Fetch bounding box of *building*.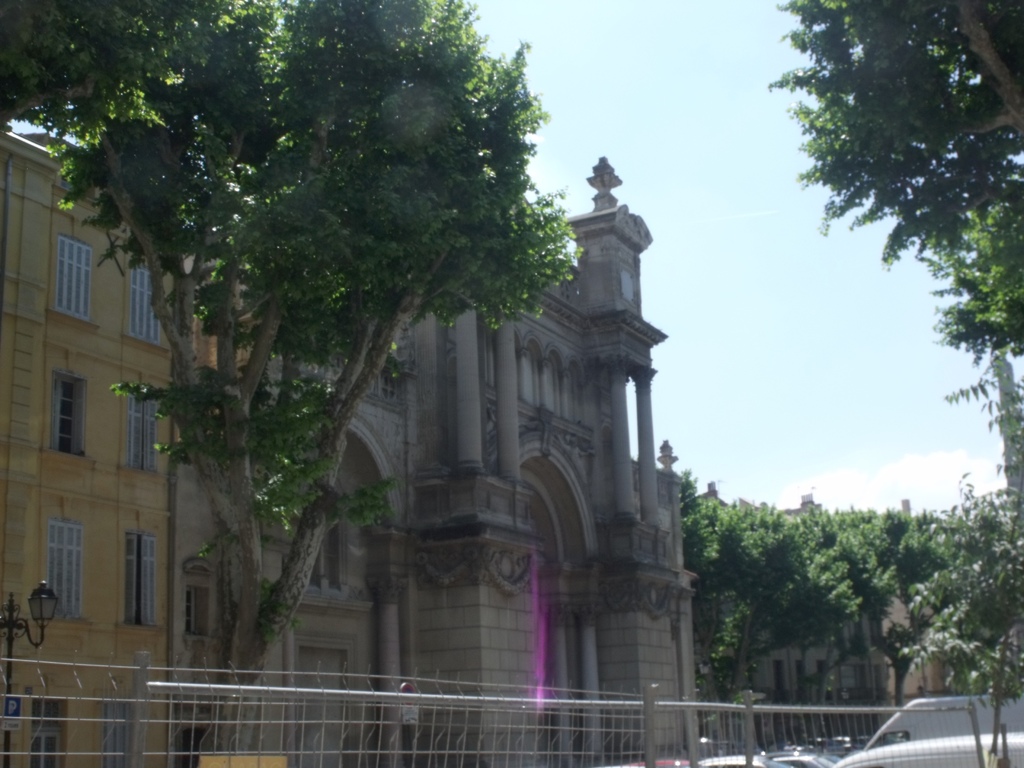
Bbox: [0, 143, 709, 767].
